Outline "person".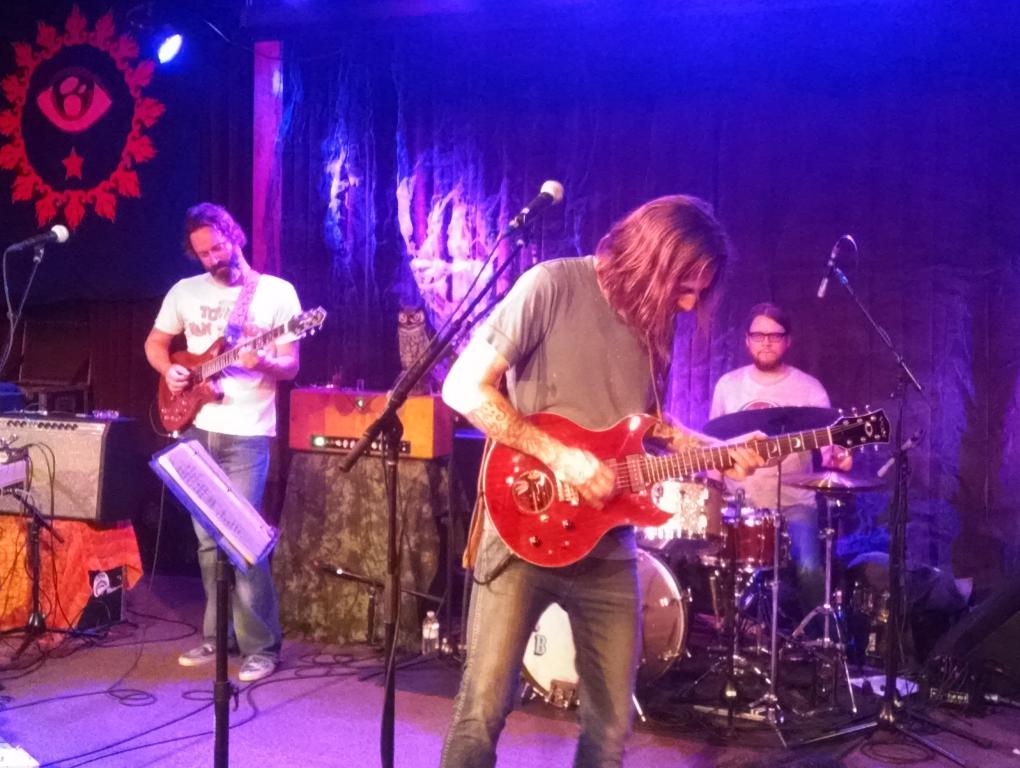
Outline: (left=444, top=193, right=738, bottom=767).
